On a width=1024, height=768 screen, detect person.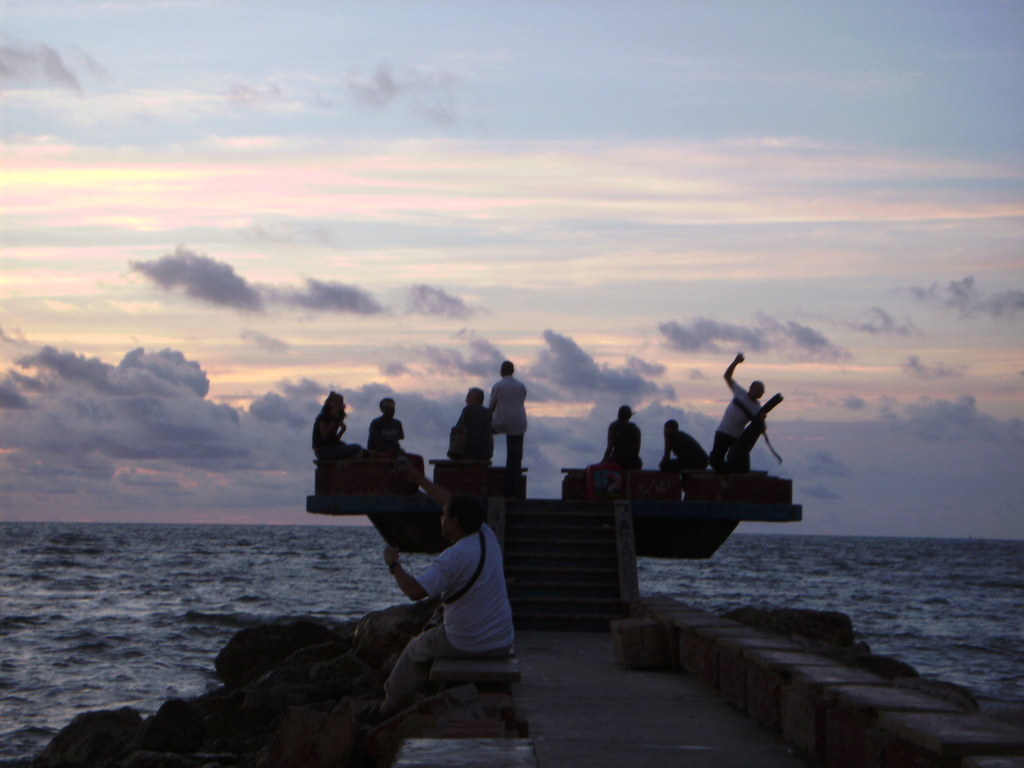
[487, 360, 523, 479].
